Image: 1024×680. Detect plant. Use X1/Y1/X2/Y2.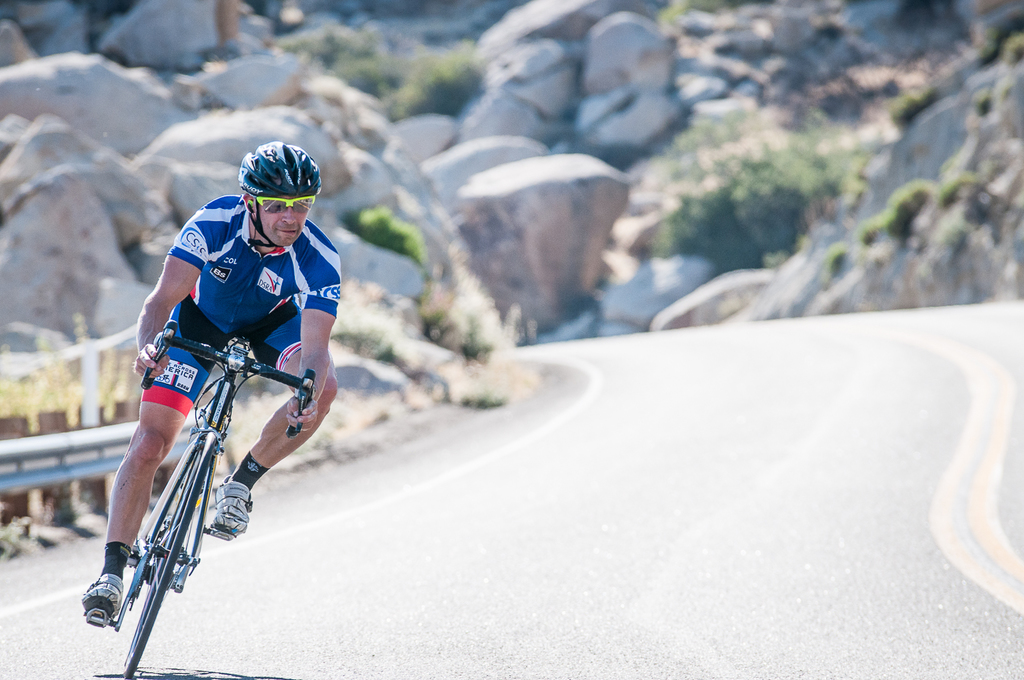
414/278/459/352.
